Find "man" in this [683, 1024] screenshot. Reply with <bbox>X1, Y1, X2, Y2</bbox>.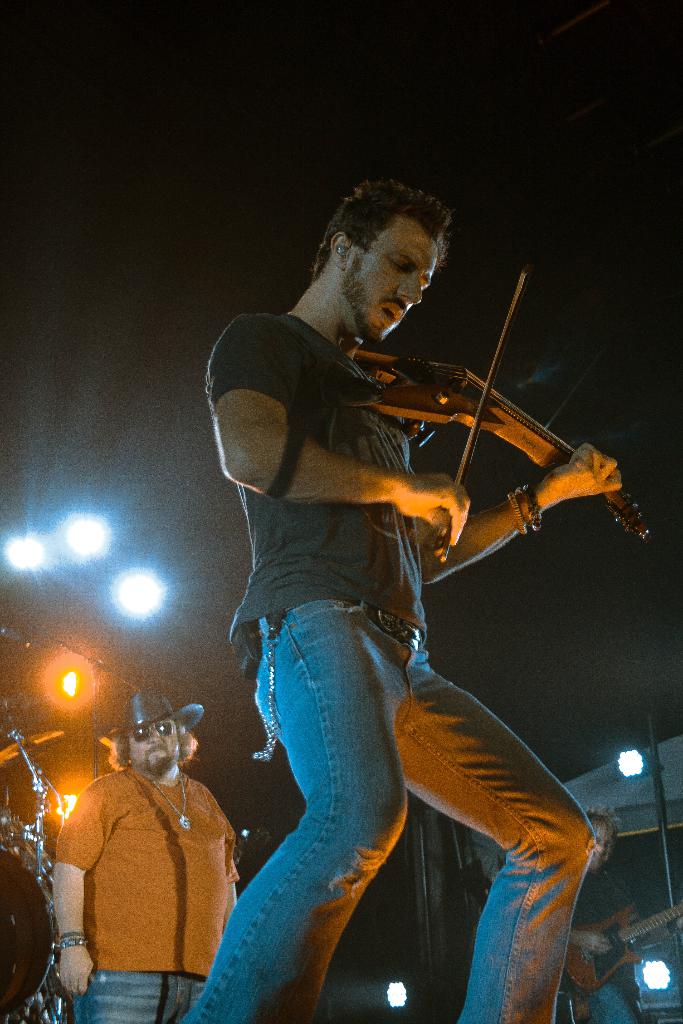
<bbox>20, 681, 249, 1023</bbox>.
